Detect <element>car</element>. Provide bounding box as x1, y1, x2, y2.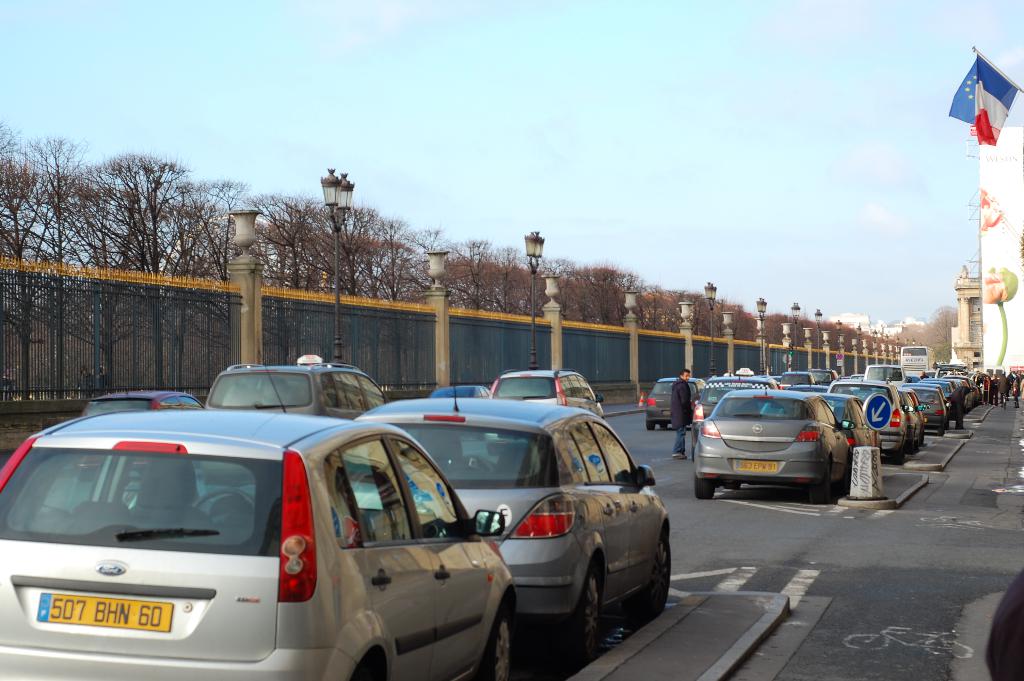
0, 394, 536, 680.
